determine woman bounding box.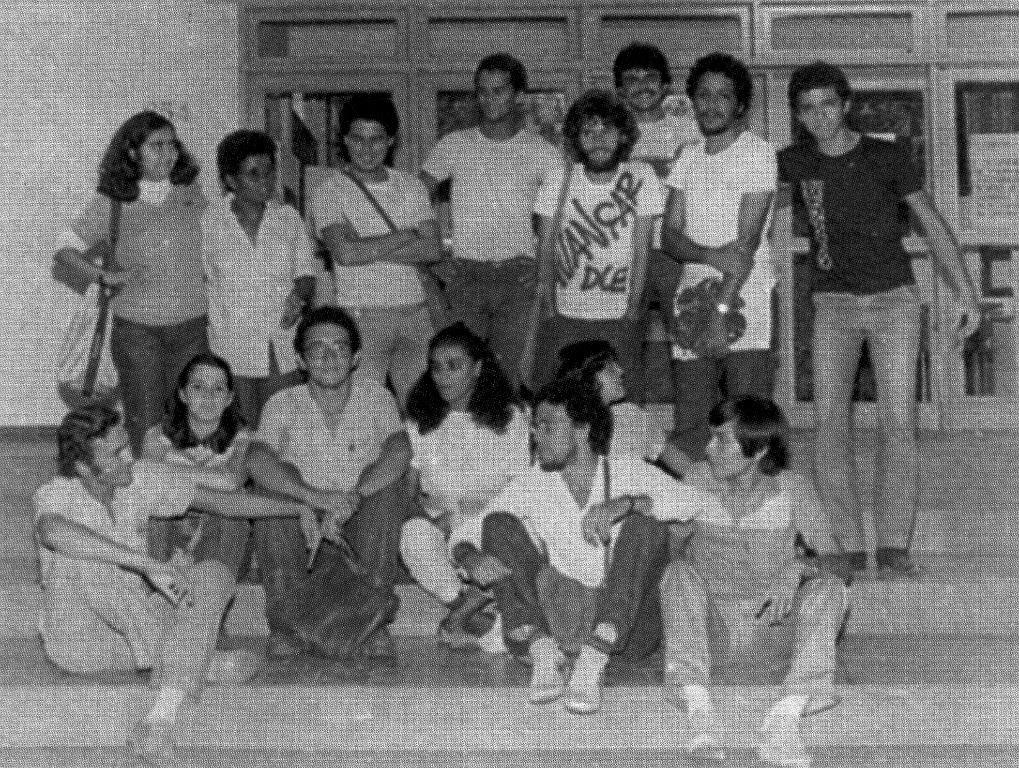
Determined: 43 106 204 452.
